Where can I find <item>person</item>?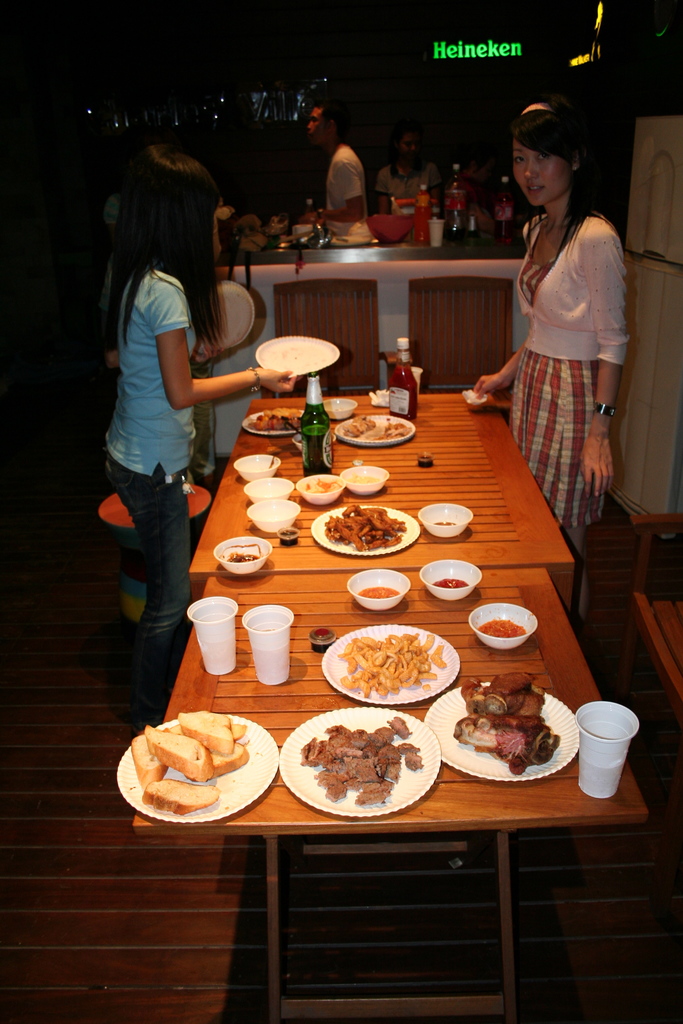
You can find it at (x1=105, y1=147, x2=306, y2=721).
